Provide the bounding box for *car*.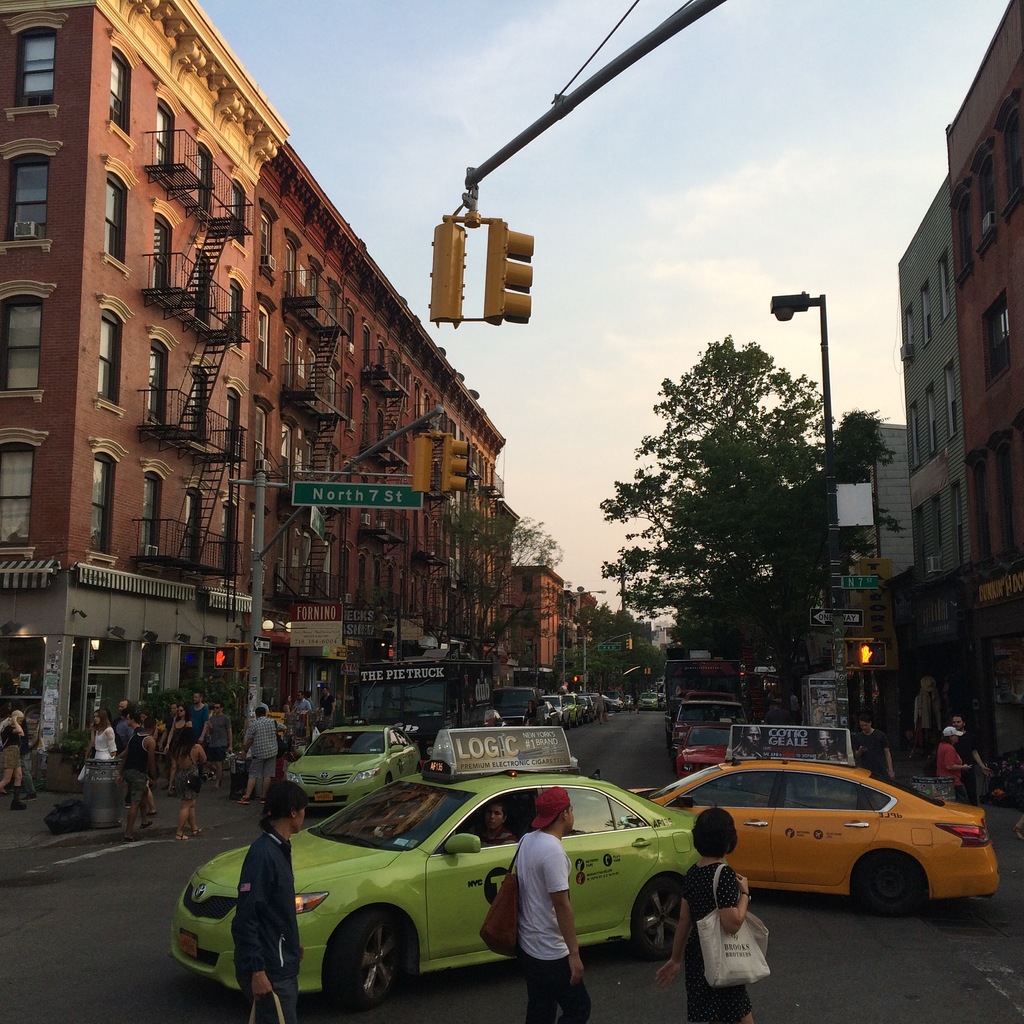
detection(671, 716, 739, 781).
